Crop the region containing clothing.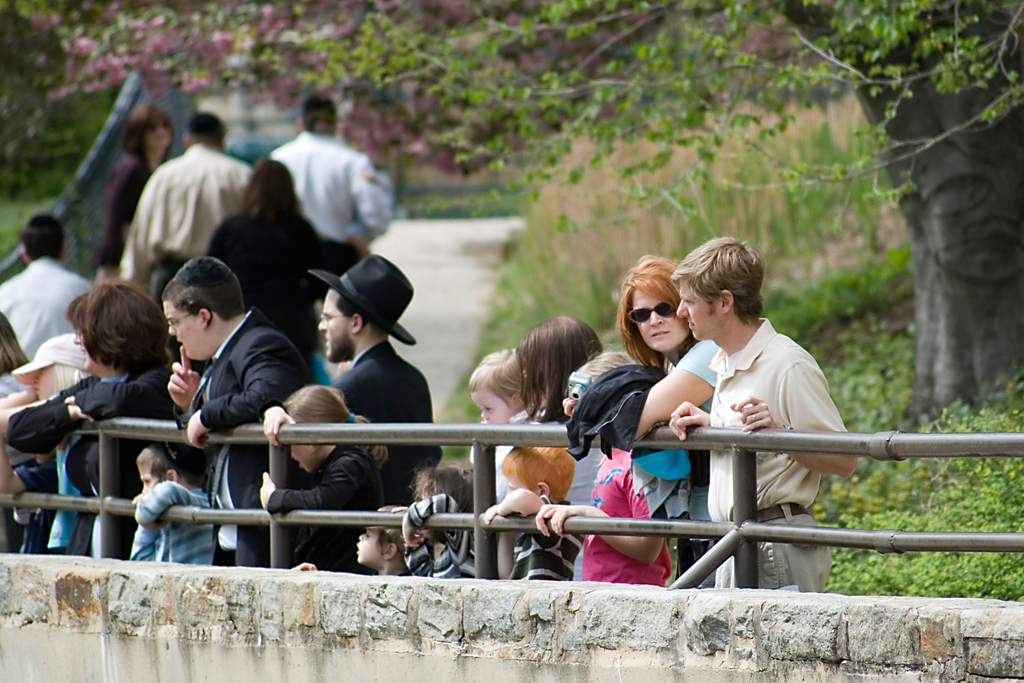
Crop region: 575, 443, 675, 587.
